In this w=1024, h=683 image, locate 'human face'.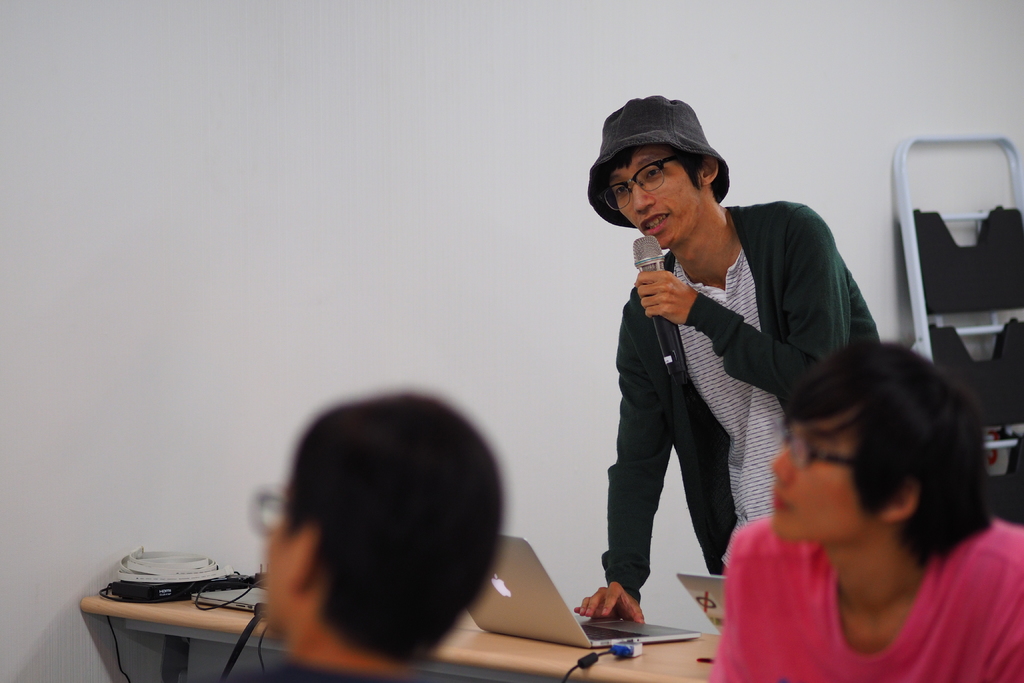
Bounding box: pyautogui.locateOnScreen(767, 409, 879, 540).
